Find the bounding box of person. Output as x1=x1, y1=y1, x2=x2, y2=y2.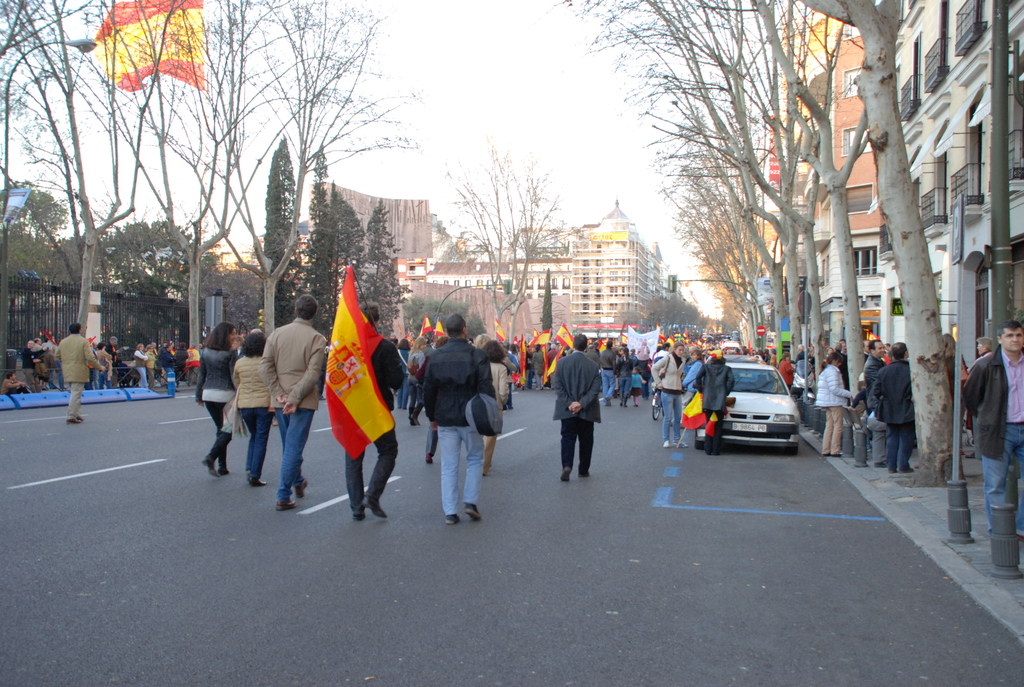
x1=545, y1=327, x2=605, y2=494.
